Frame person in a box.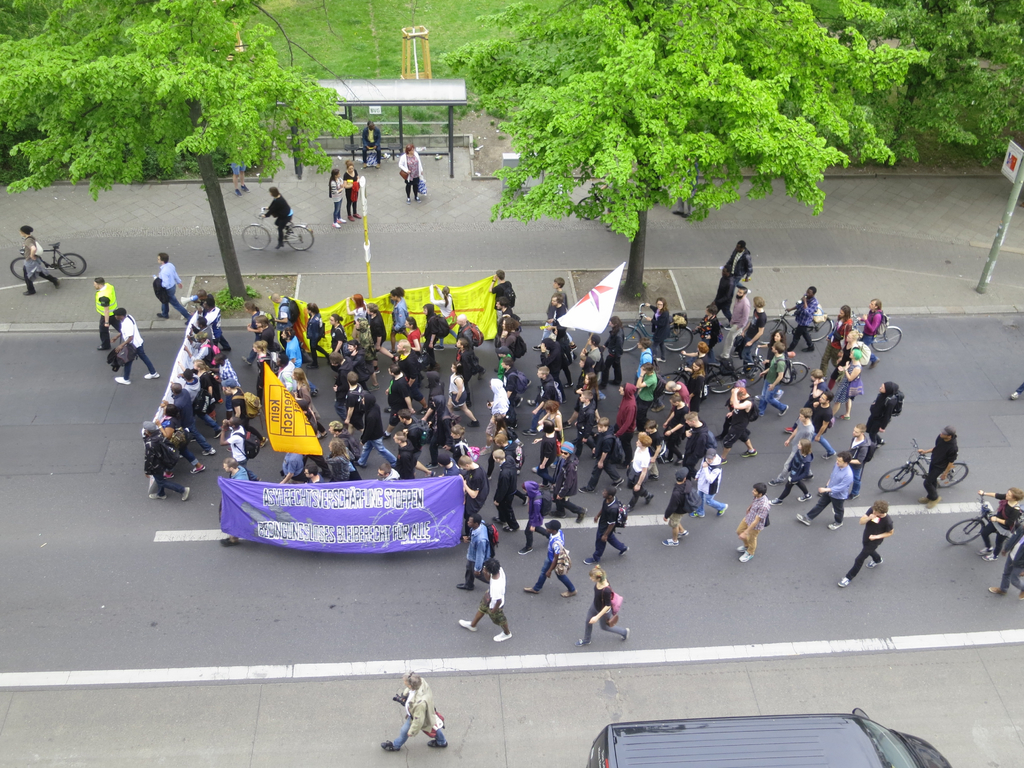
[left=736, top=484, right=772, bottom=561].
